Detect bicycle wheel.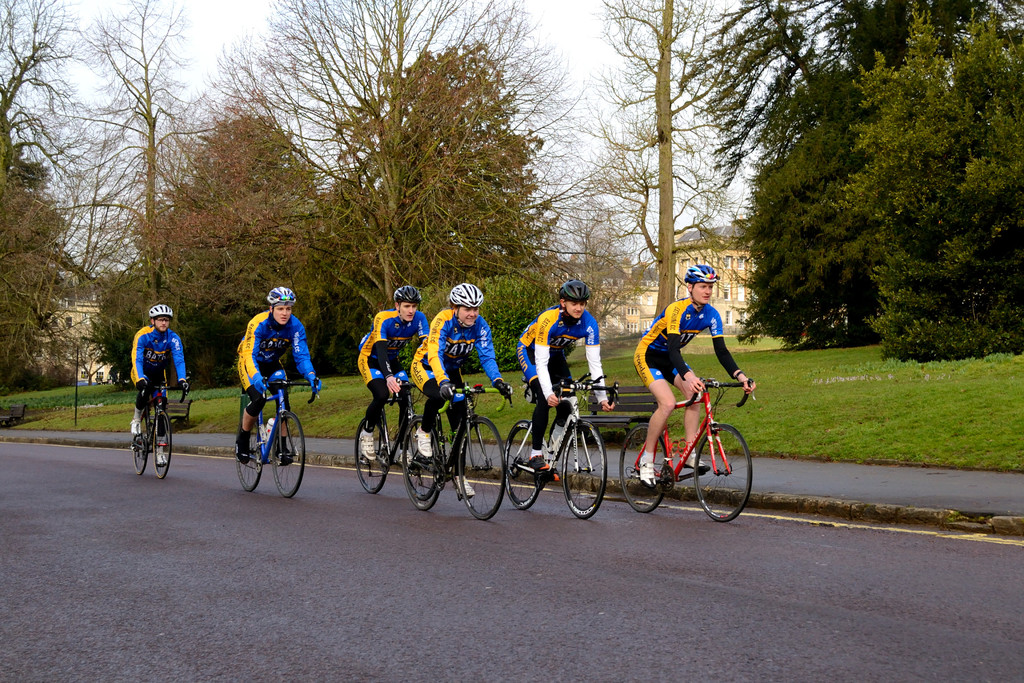
Detected at [left=269, top=411, right=308, bottom=498].
